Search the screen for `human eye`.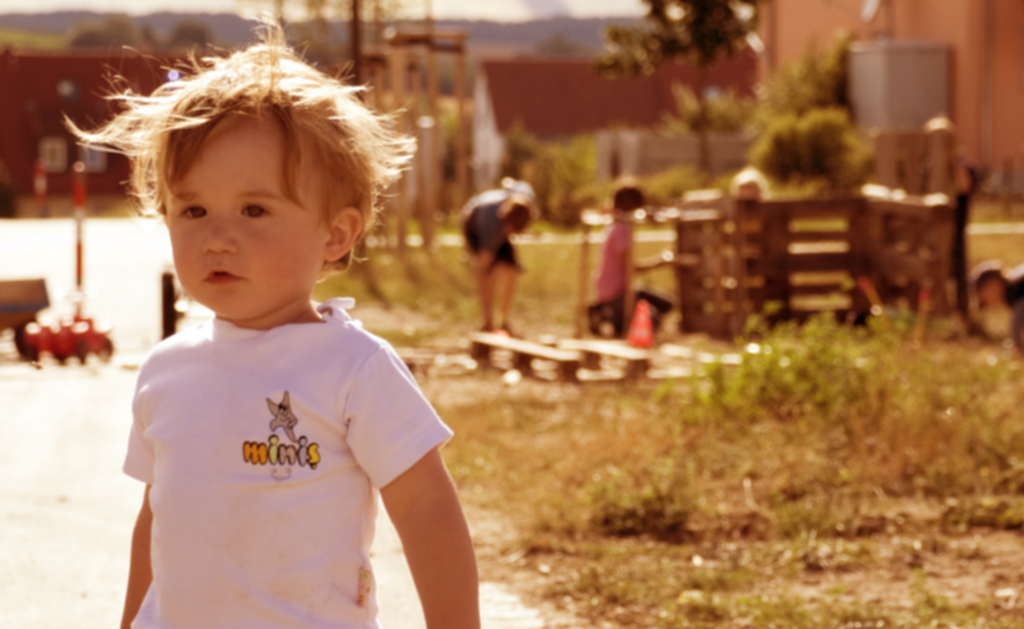
Found at {"x1": 175, "y1": 202, "x2": 208, "y2": 224}.
